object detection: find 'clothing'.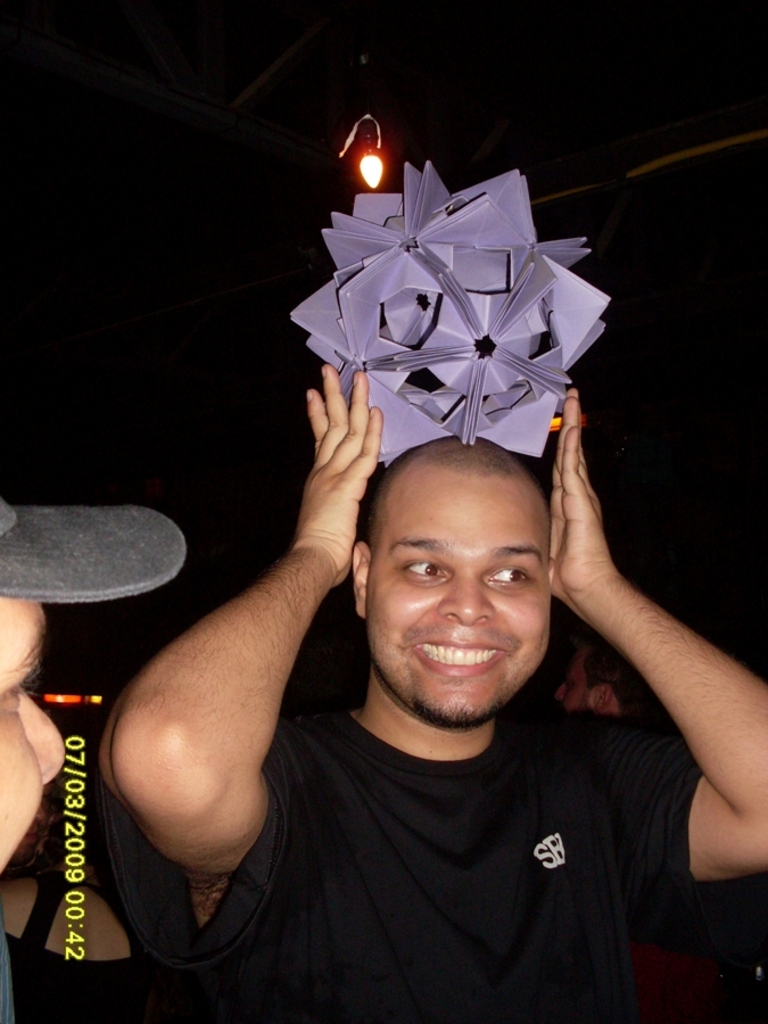
rect(205, 591, 715, 1015).
